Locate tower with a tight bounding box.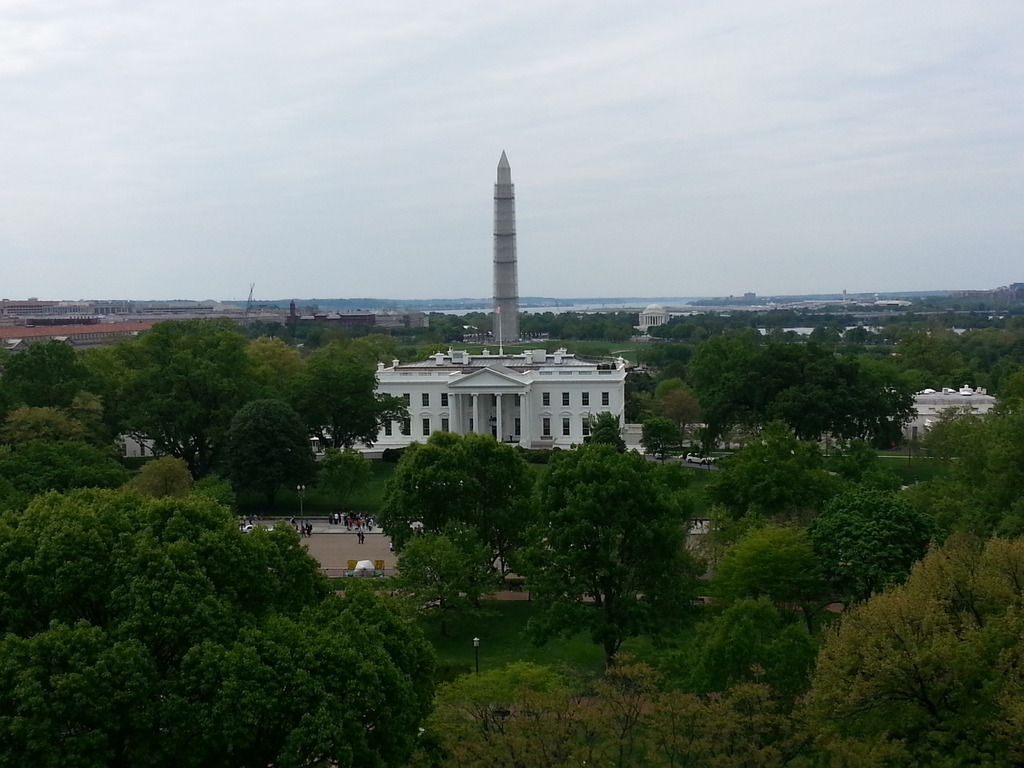
select_region(440, 149, 571, 348).
